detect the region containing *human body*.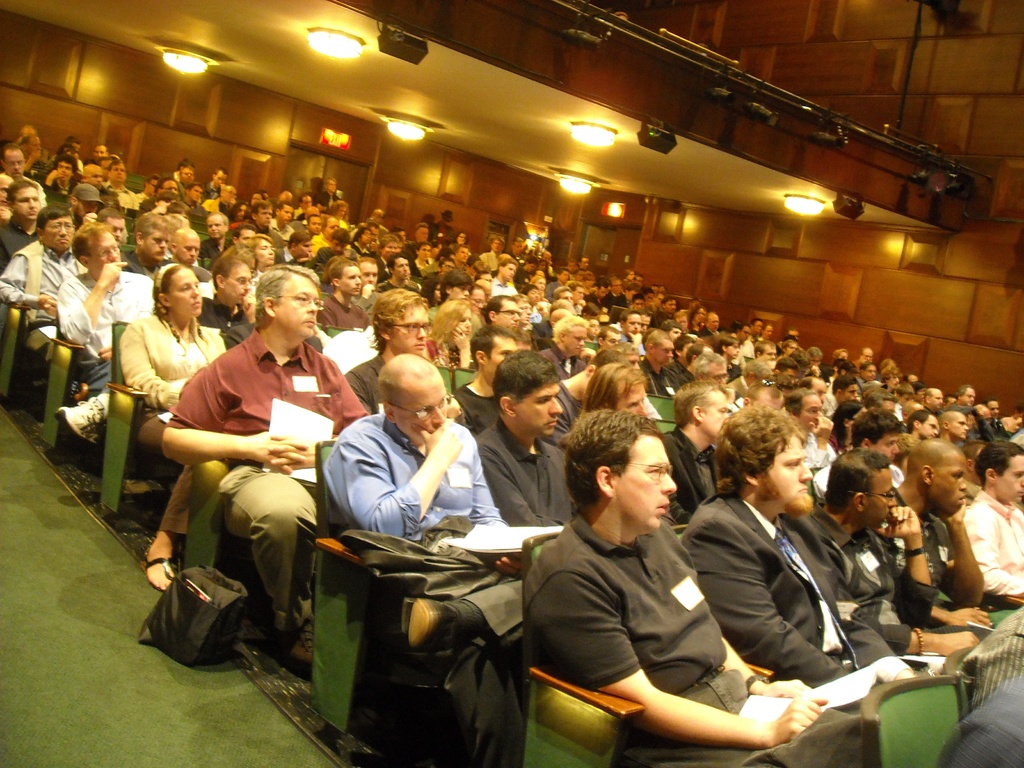
detection(599, 337, 640, 374).
